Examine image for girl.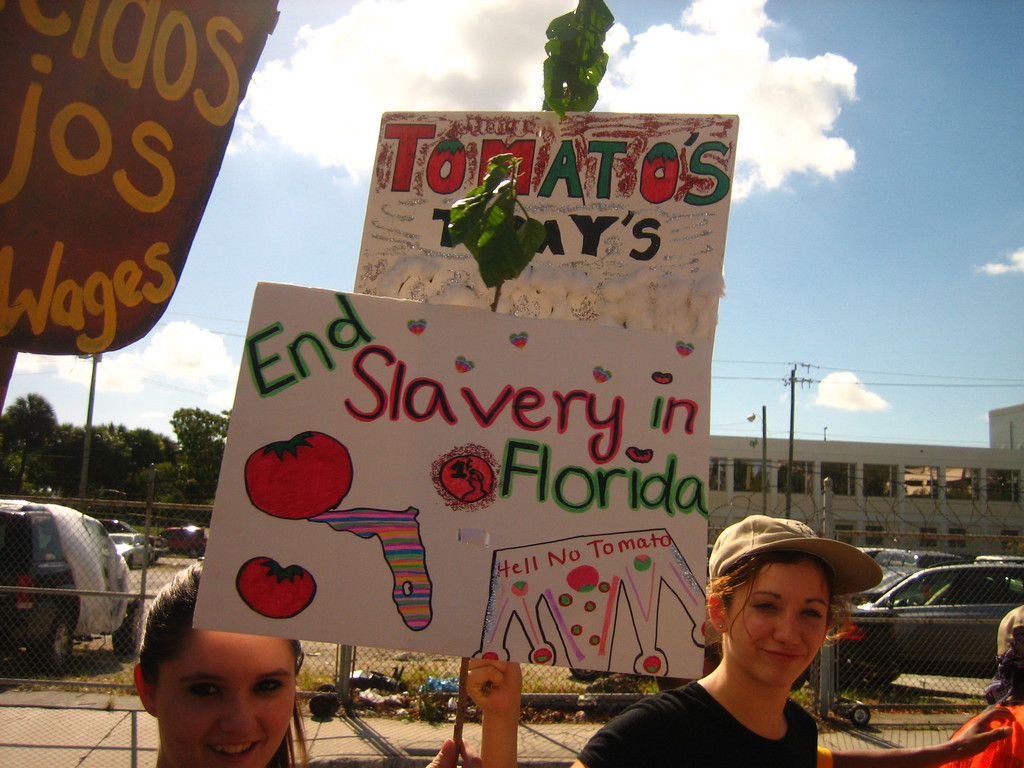
Examination result: {"left": 126, "top": 551, "right": 482, "bottom": 767}.
